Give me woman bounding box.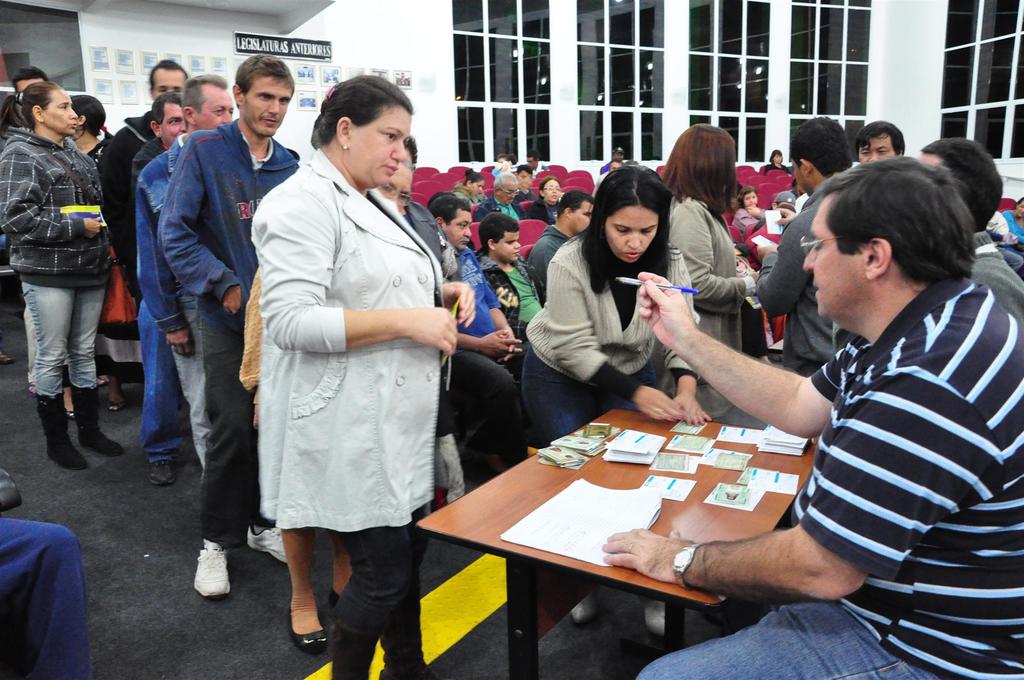
bbox=(528, 174, 559, 218).
